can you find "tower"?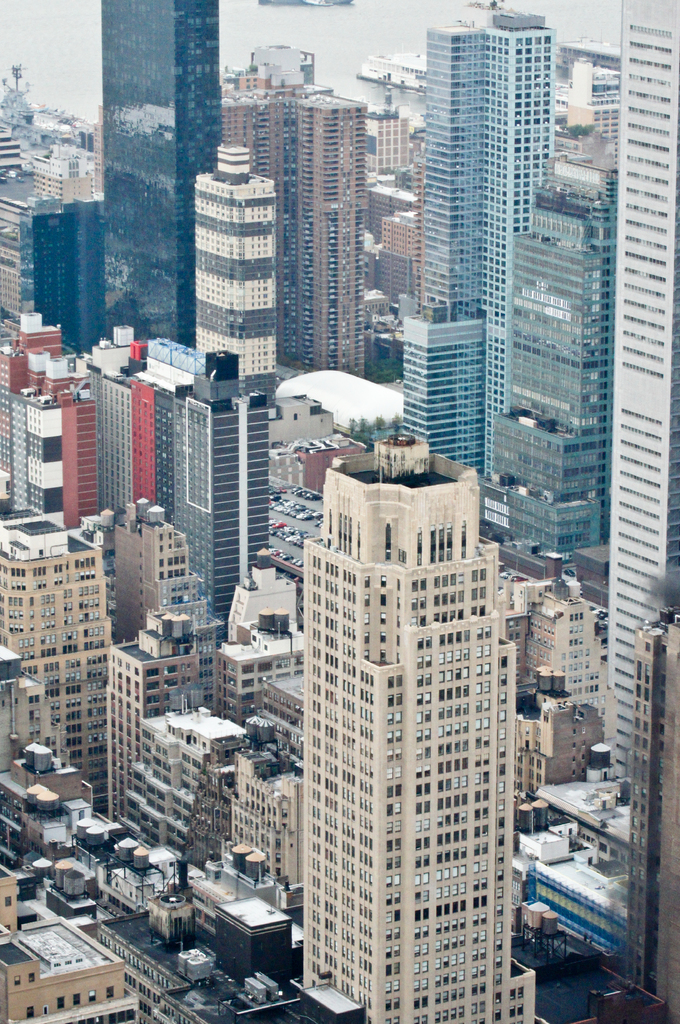
Yes, bounding box: Rect(217, 64, 377, 378).
